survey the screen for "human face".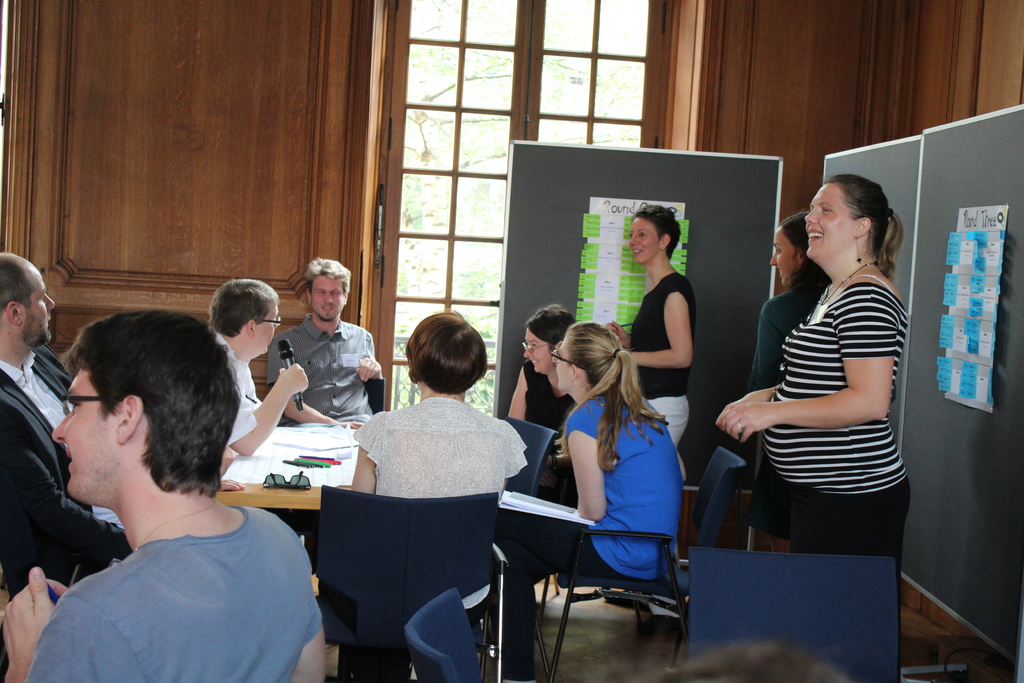
Survey found: 25/266/58/342.
